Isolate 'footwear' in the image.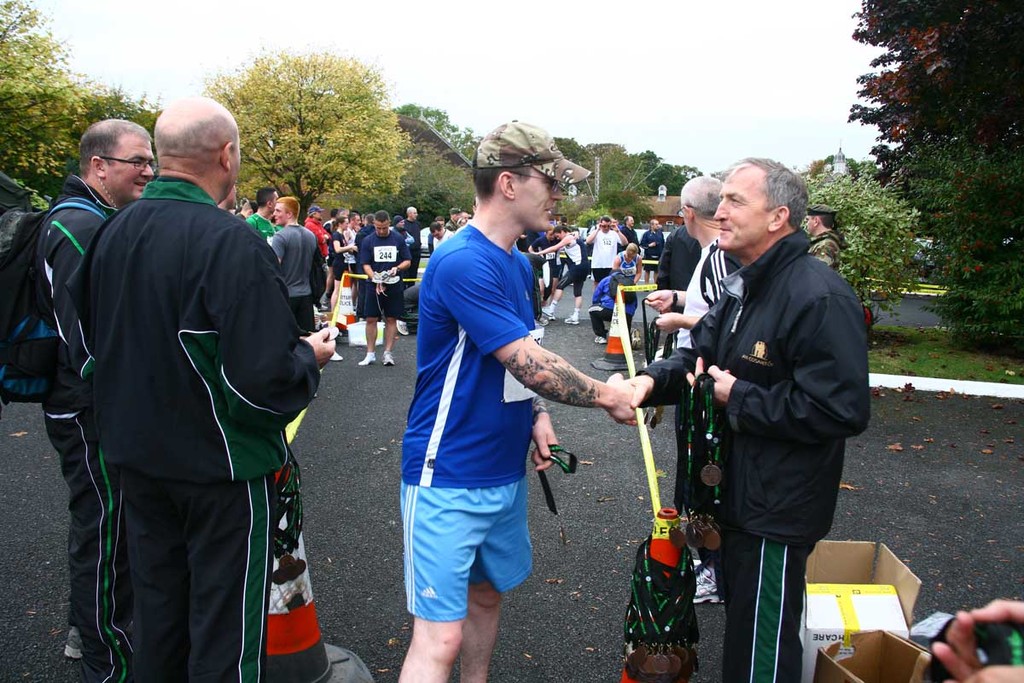
Isolated region: 563 309 584 328.
